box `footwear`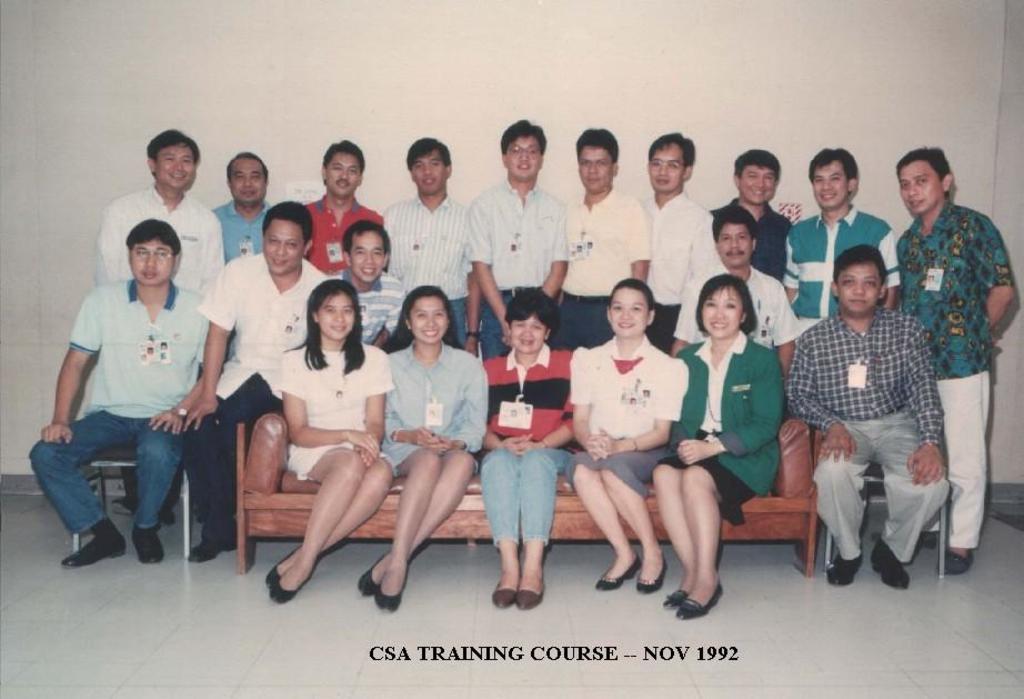
[638, 558, 666, 593]
